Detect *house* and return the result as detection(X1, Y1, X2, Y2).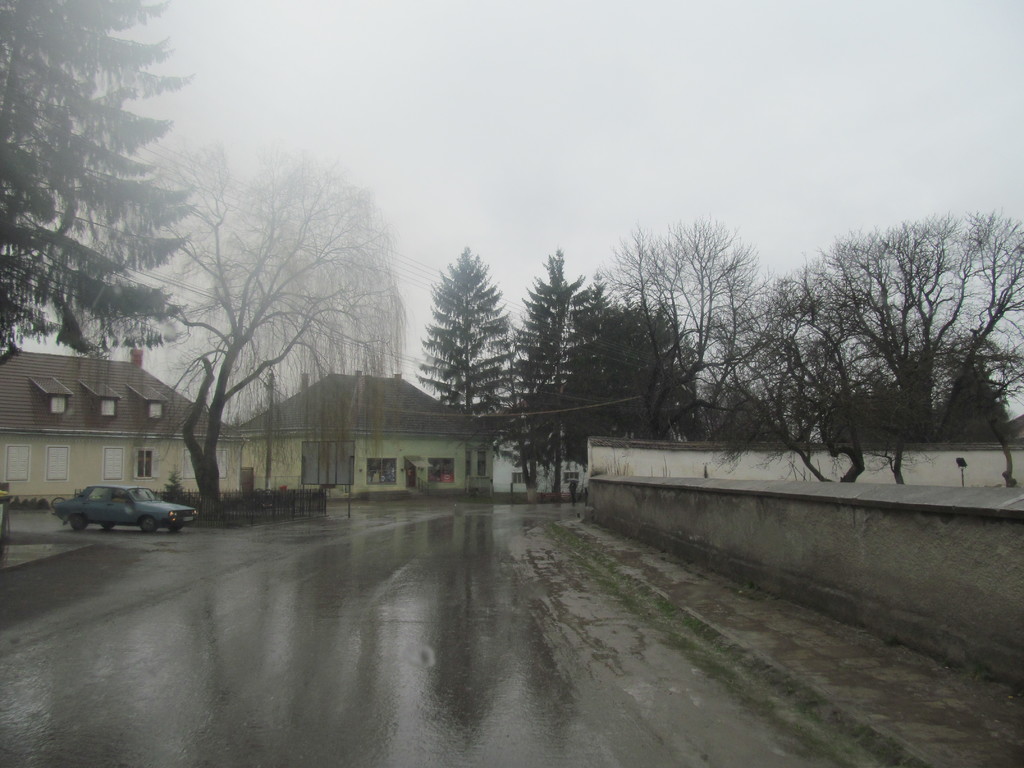
detection(0, 341, 257, 511).
